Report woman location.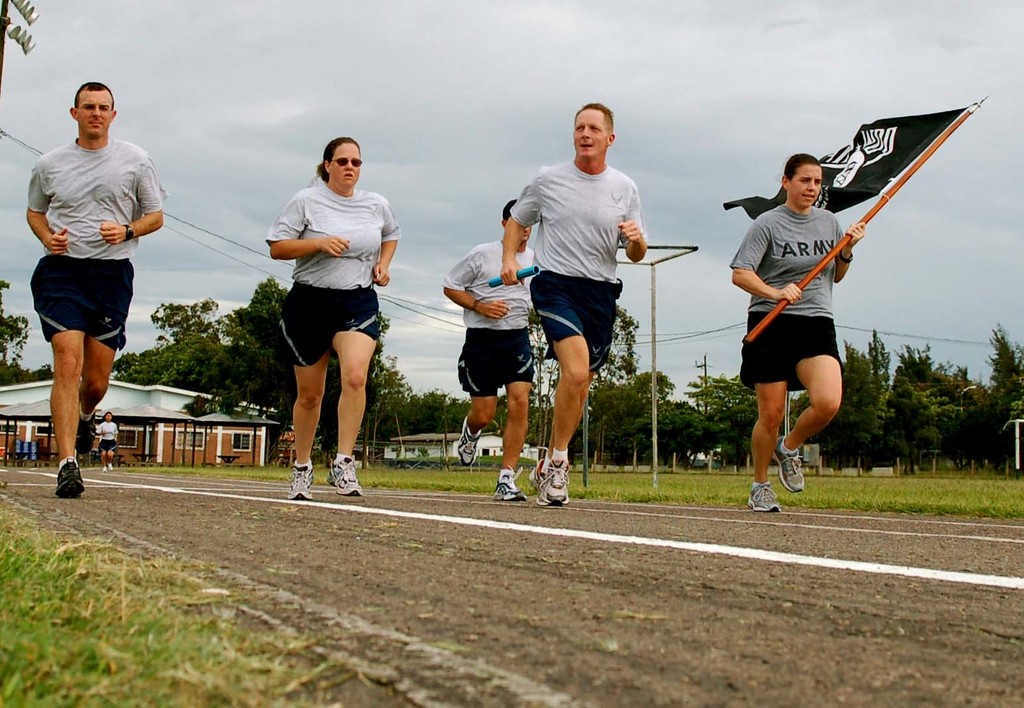
Report: bbox=(261, 133, 400, 505).
